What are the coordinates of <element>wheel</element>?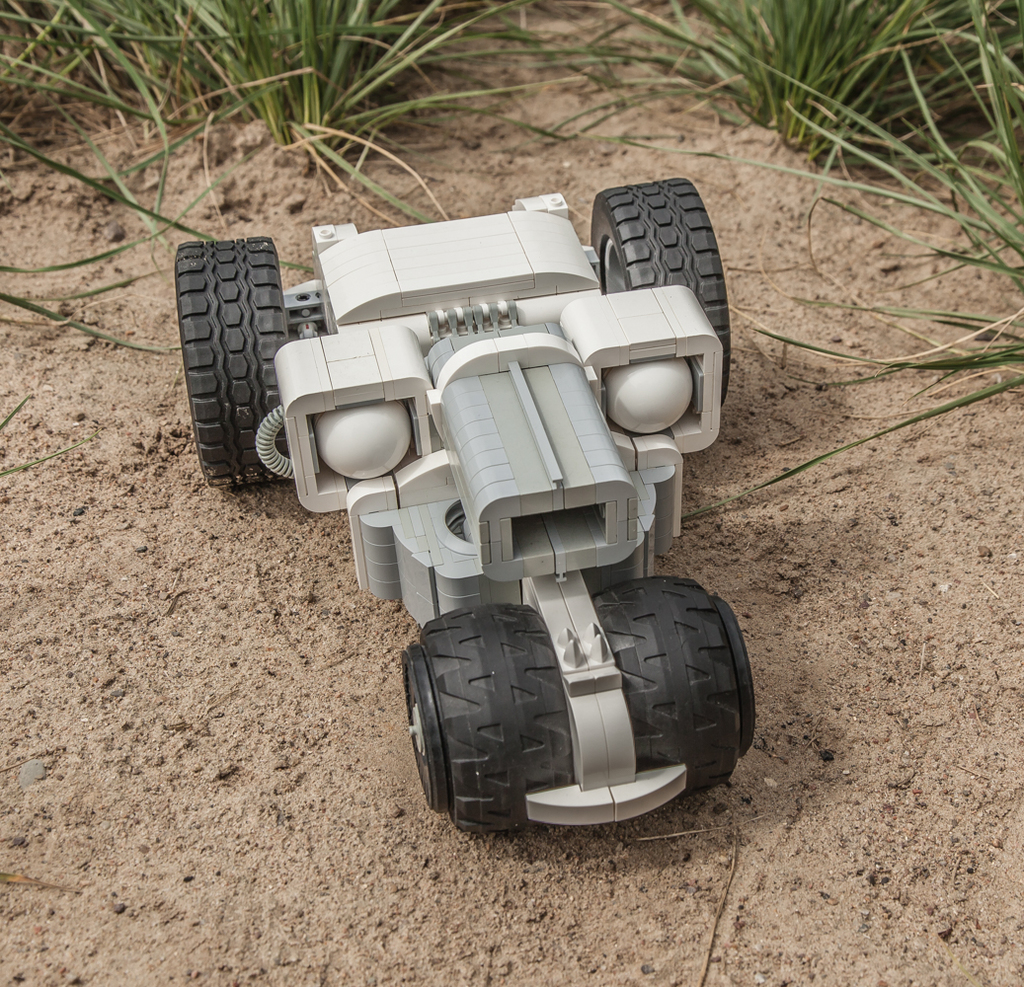
592,564,765,792.
